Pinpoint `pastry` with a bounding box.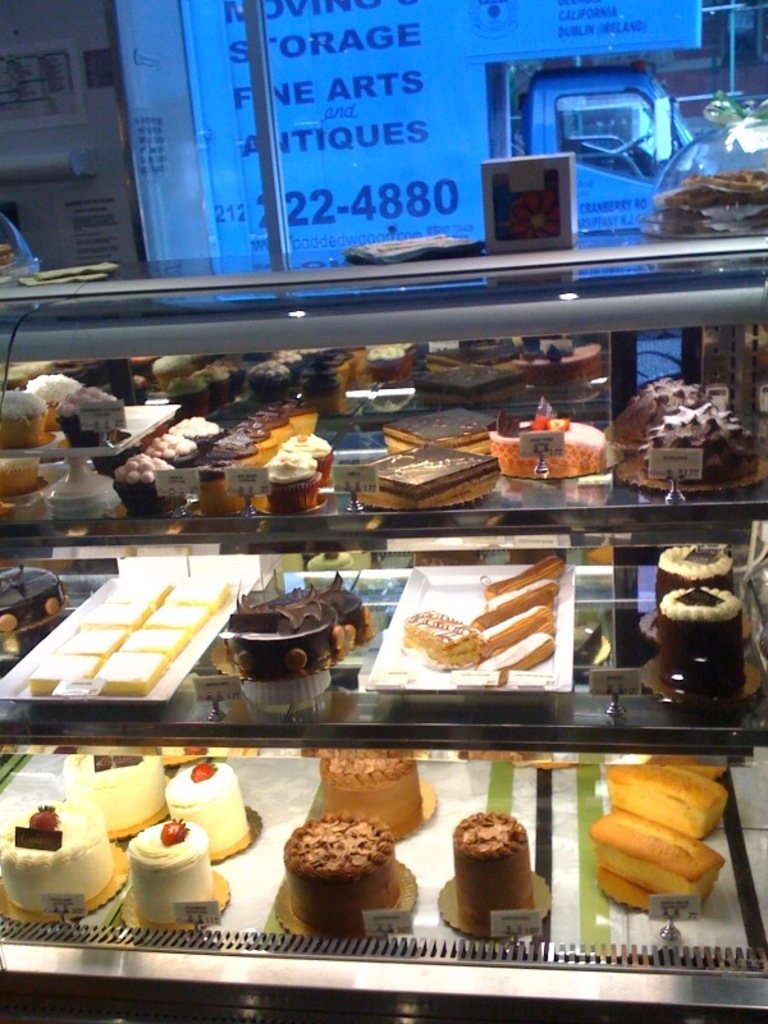
rect(132, 819, 211, 896).
